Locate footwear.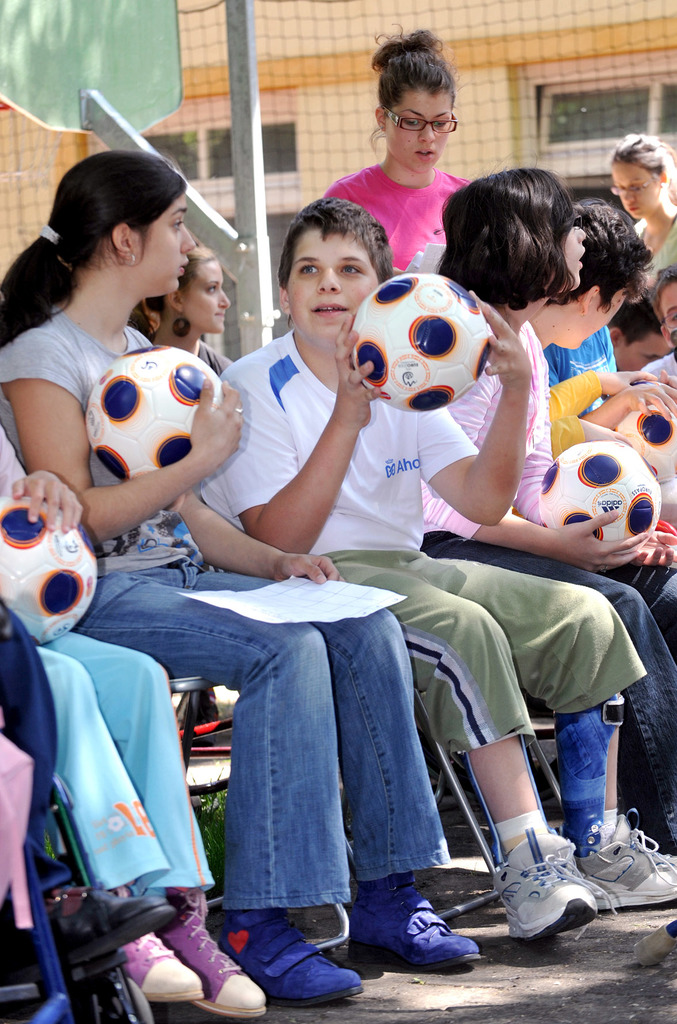
Bounding box: left=569, top=811, right=676, bottom=913.
